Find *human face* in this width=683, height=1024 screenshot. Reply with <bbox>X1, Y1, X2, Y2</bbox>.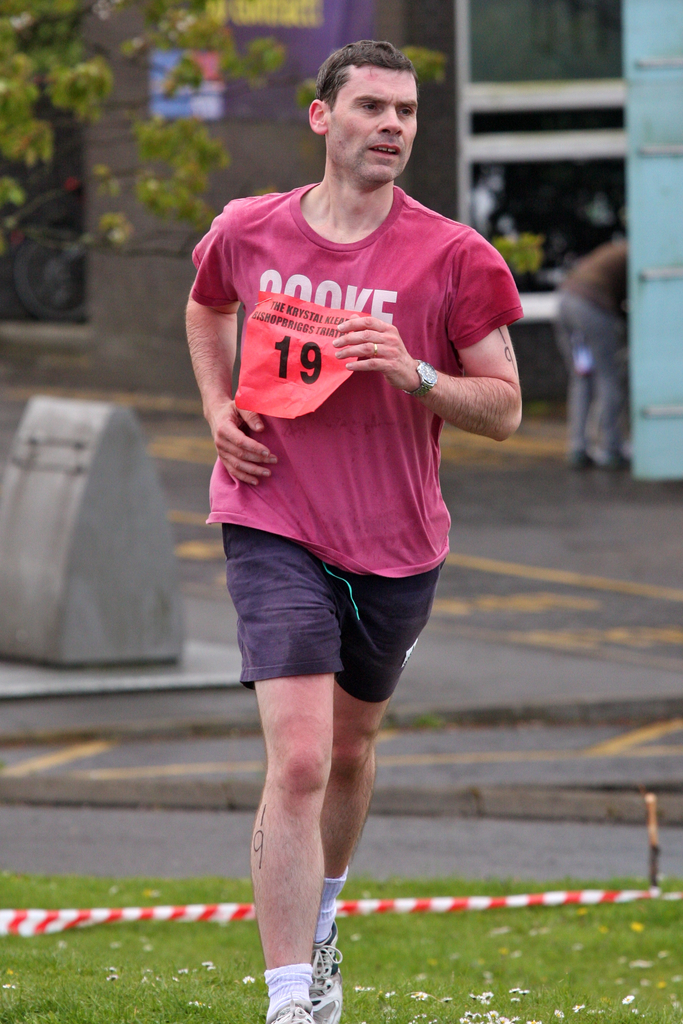
<bbox>325, 64, 419, 183</bbox>.
